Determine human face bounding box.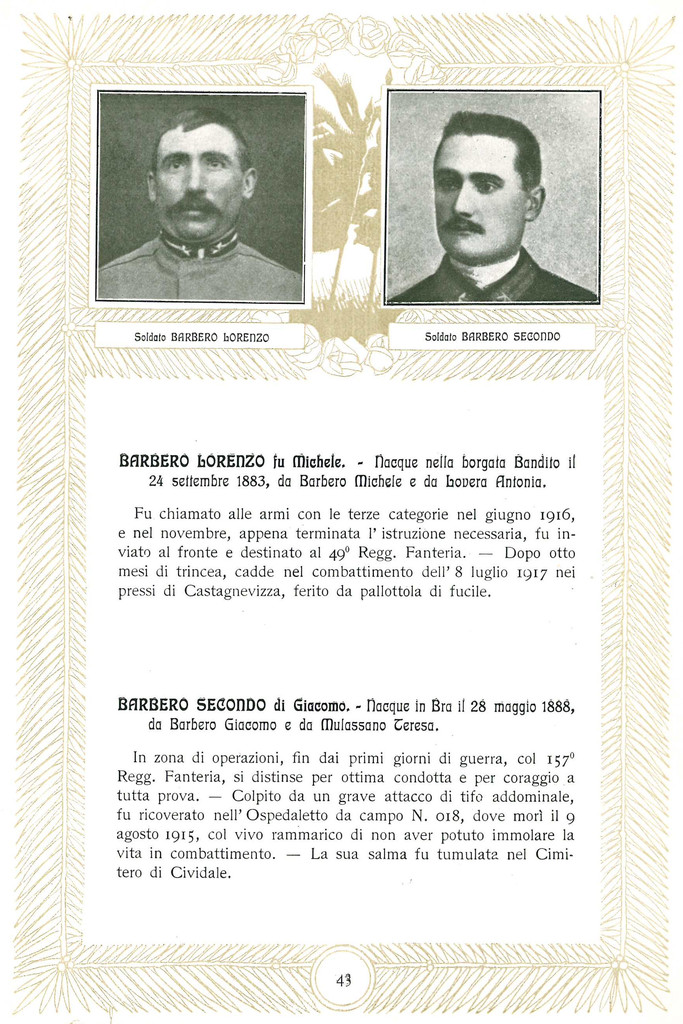
Determined: bbox=[155, 127, 248, 237].
